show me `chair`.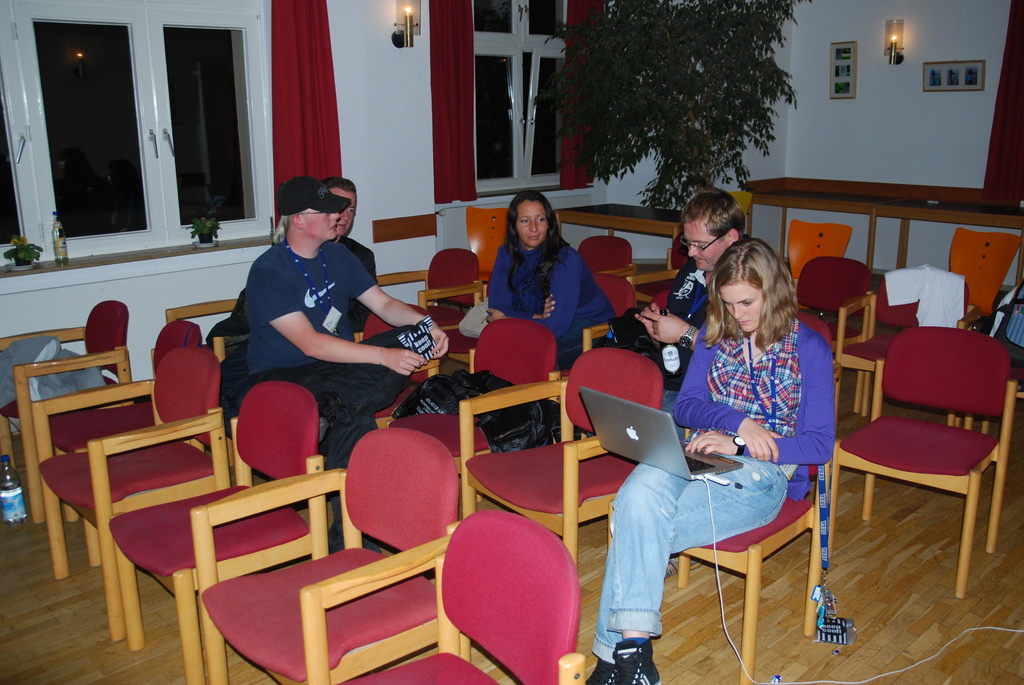
`chair` is here: bbox=(0, 302, 132, 524).
